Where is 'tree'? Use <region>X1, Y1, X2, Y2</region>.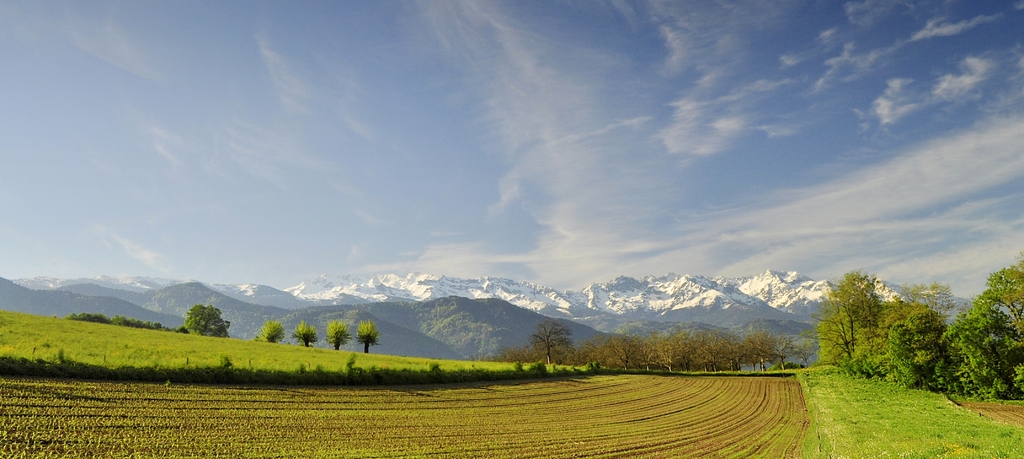
<region>762, 326, 798, 378</region>.
